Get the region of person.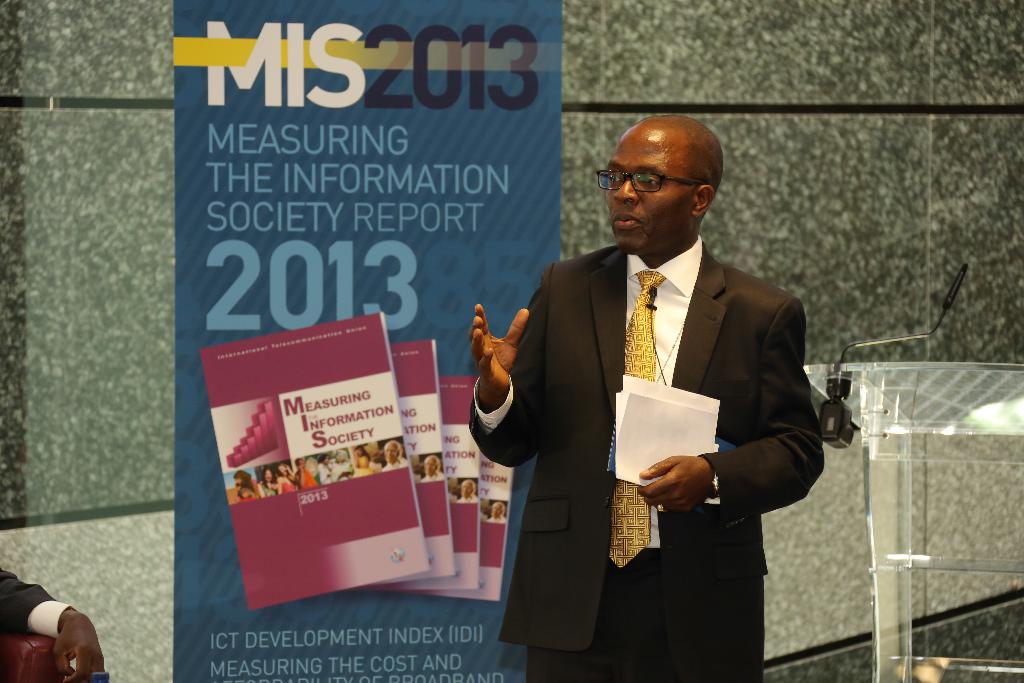
{"left": 492, "top": 497, "right": 509, "bottom": 522}.
